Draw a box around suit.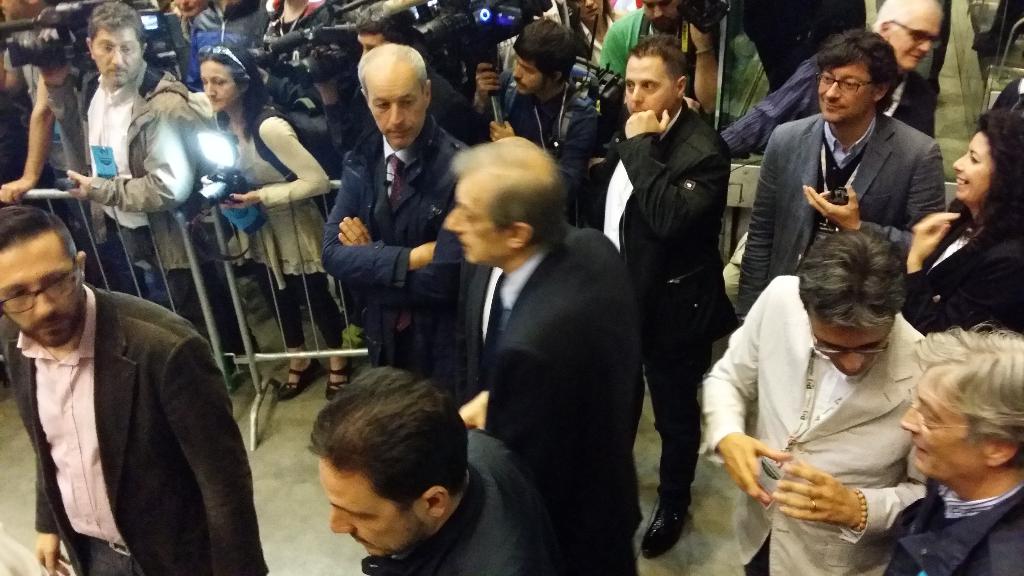
region(12, 231, 257, 570).
